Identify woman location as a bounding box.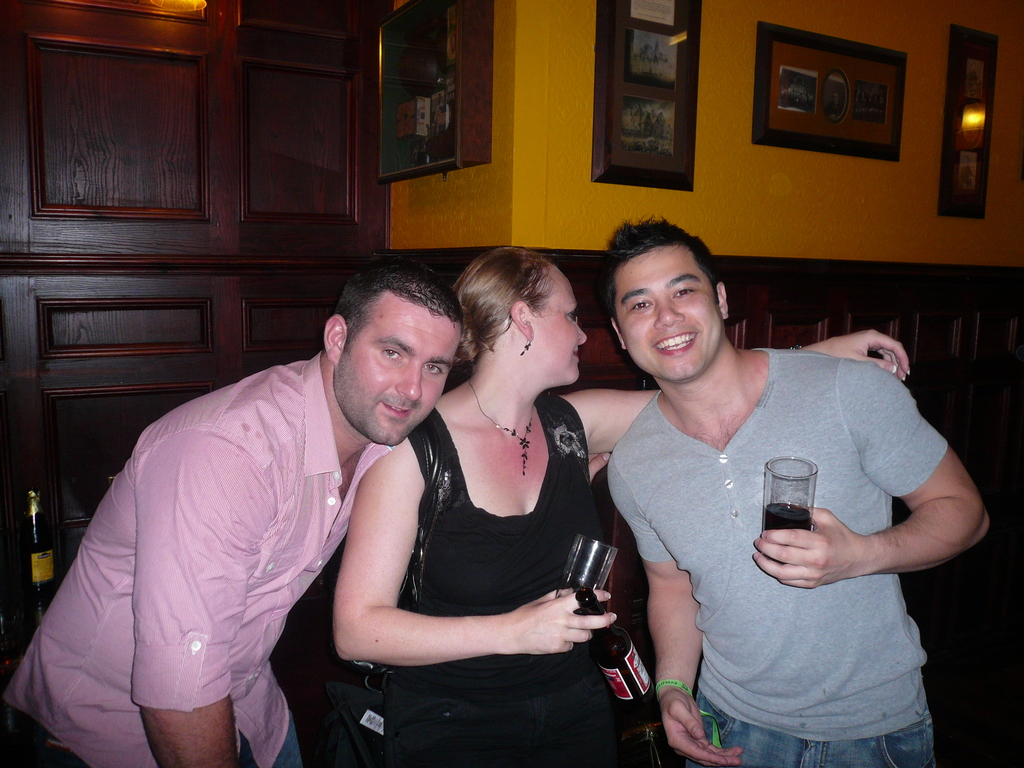
bbox(335, 242, 910, 767).
